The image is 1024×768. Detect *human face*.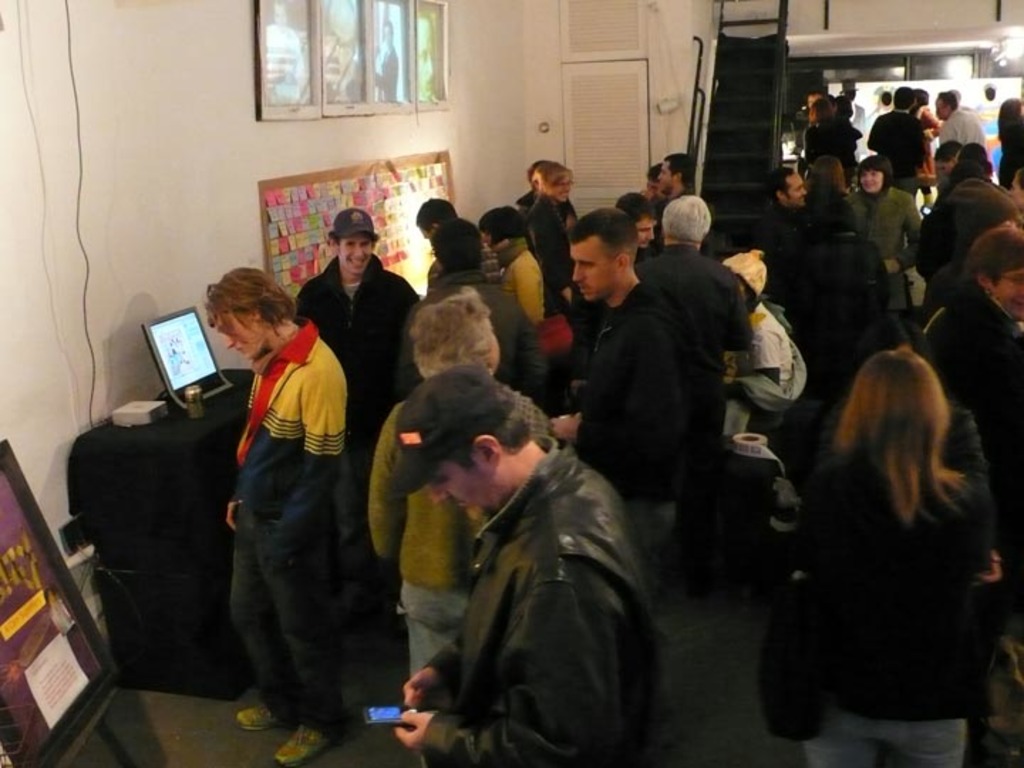
Detection: crop(785, 172, 806, 206).
